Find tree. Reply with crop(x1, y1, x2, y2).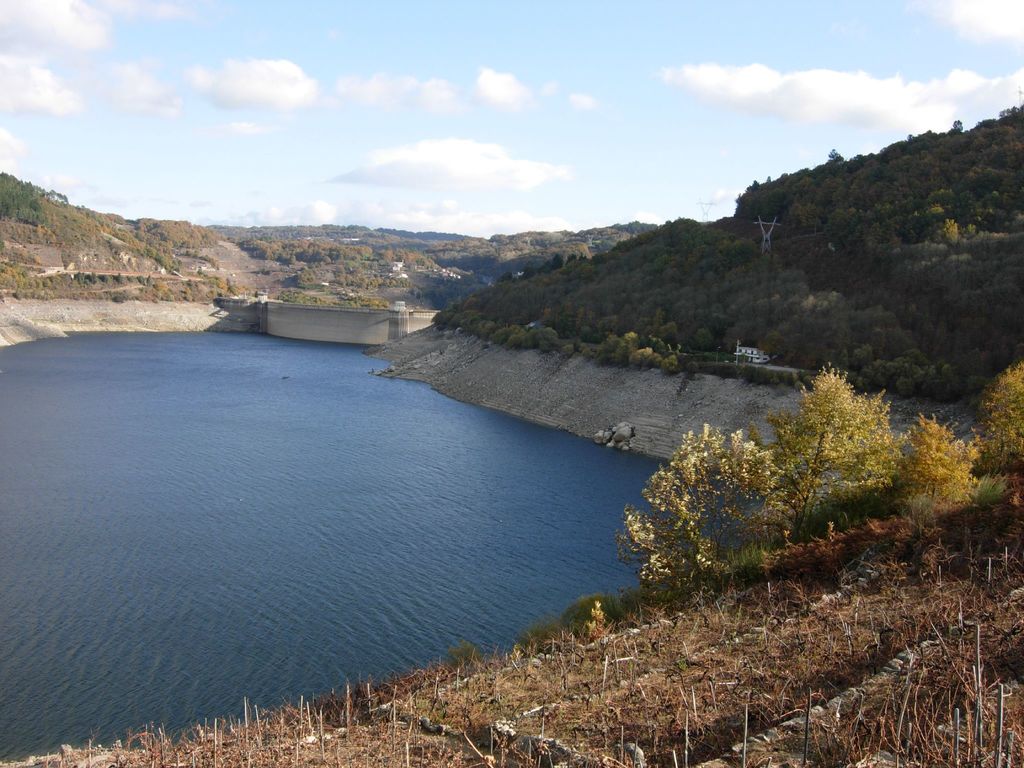
crop(900, 415, 977, 509).
